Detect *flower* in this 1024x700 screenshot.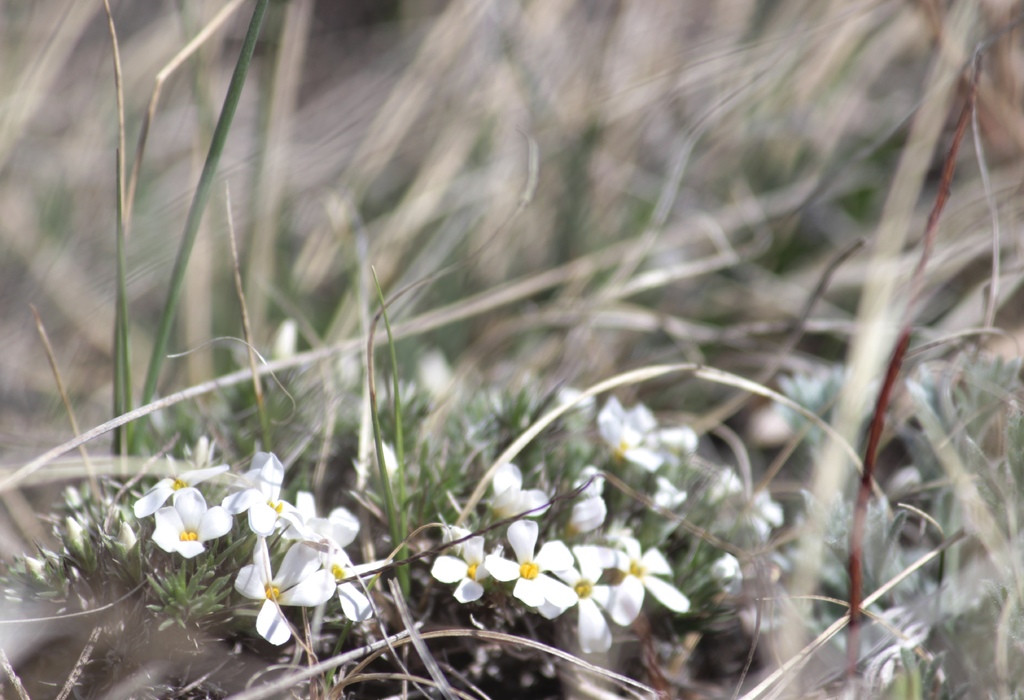
Detection: bbox=(221, 452, 295, 528).
